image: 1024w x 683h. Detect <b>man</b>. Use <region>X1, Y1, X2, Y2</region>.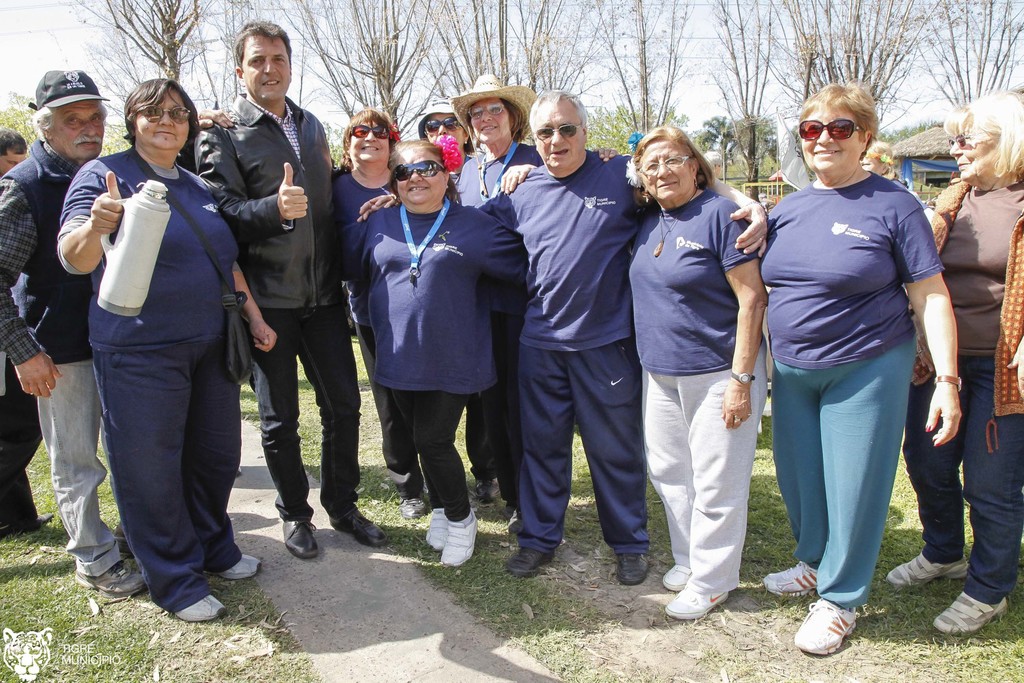
<region>197, 20, 335, 557</region>.
